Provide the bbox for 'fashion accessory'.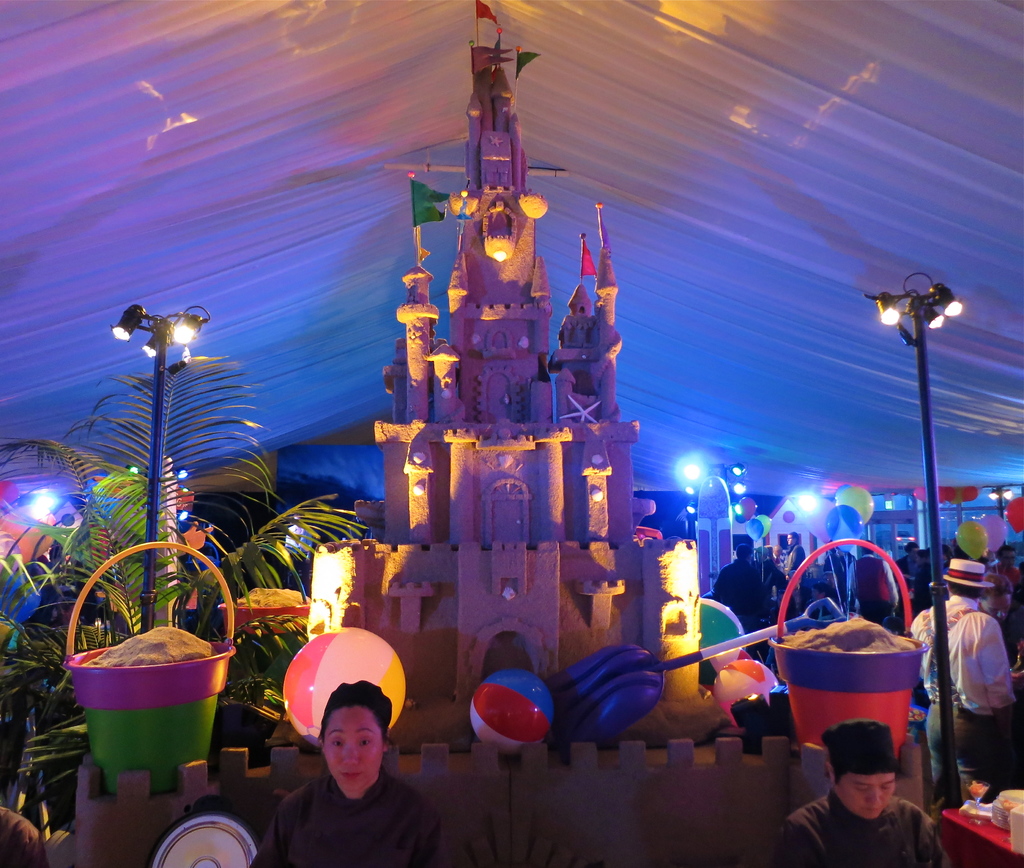
[940, 554, 995, 587].
